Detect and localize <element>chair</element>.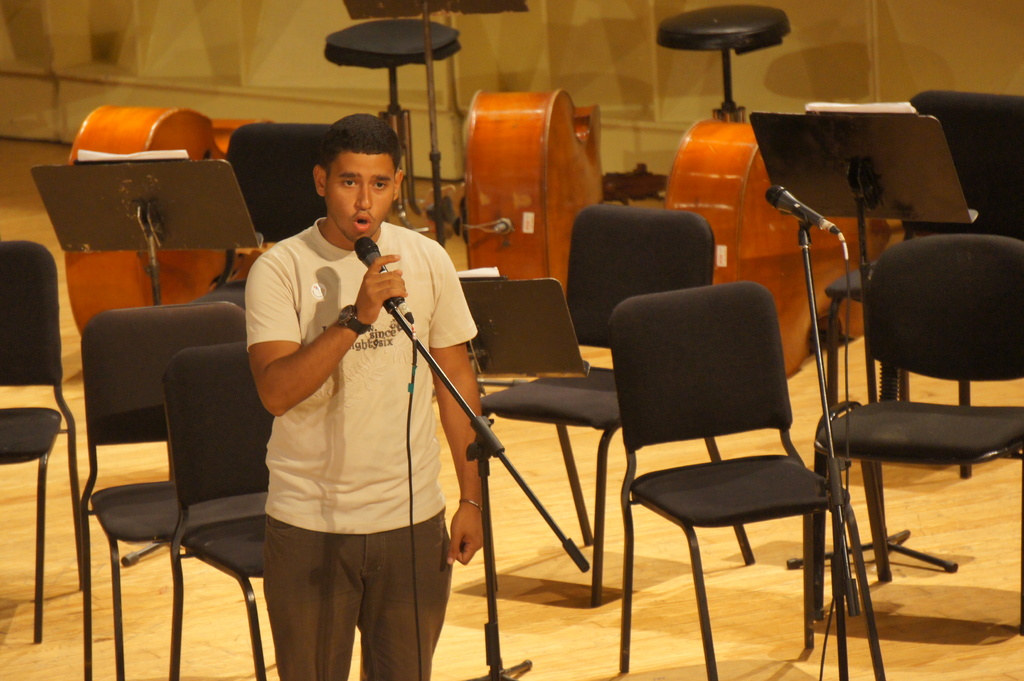
Localized at bbox=(812, 231, 1023, 615).
